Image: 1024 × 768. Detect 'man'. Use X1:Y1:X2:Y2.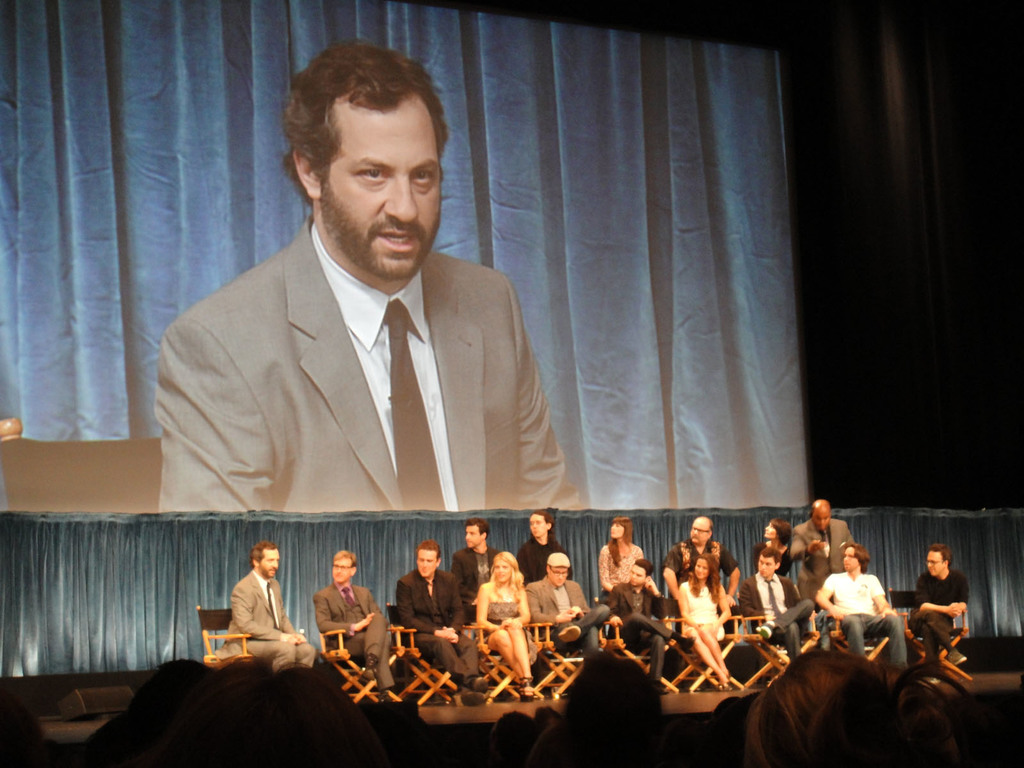
156:39:582:515.
